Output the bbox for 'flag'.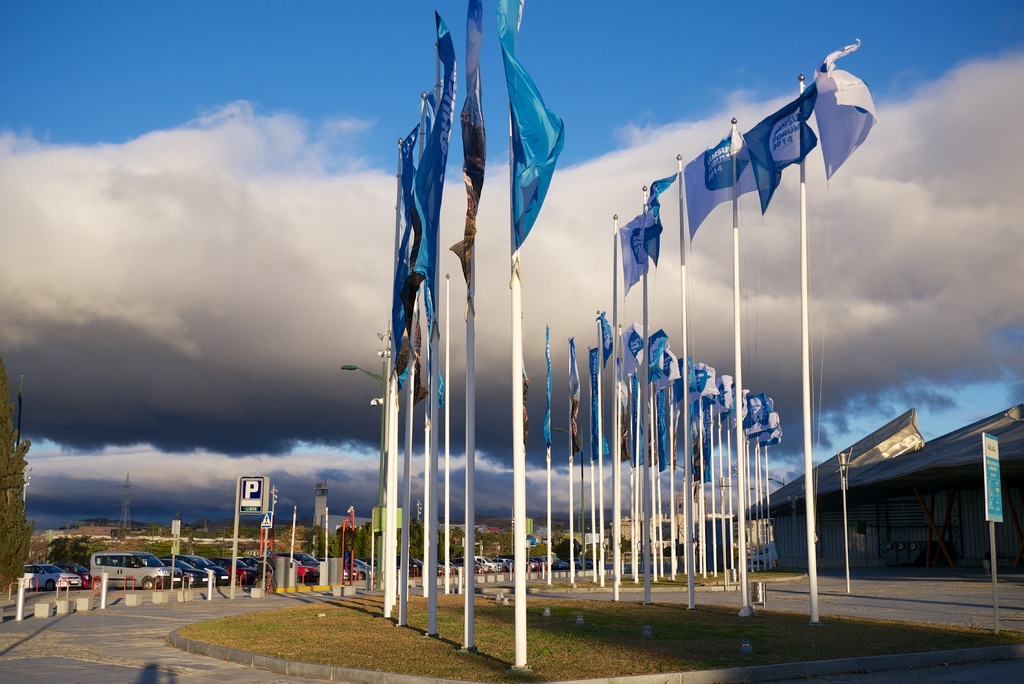
[x1=644, y1=329, x2=683, y2=403].
